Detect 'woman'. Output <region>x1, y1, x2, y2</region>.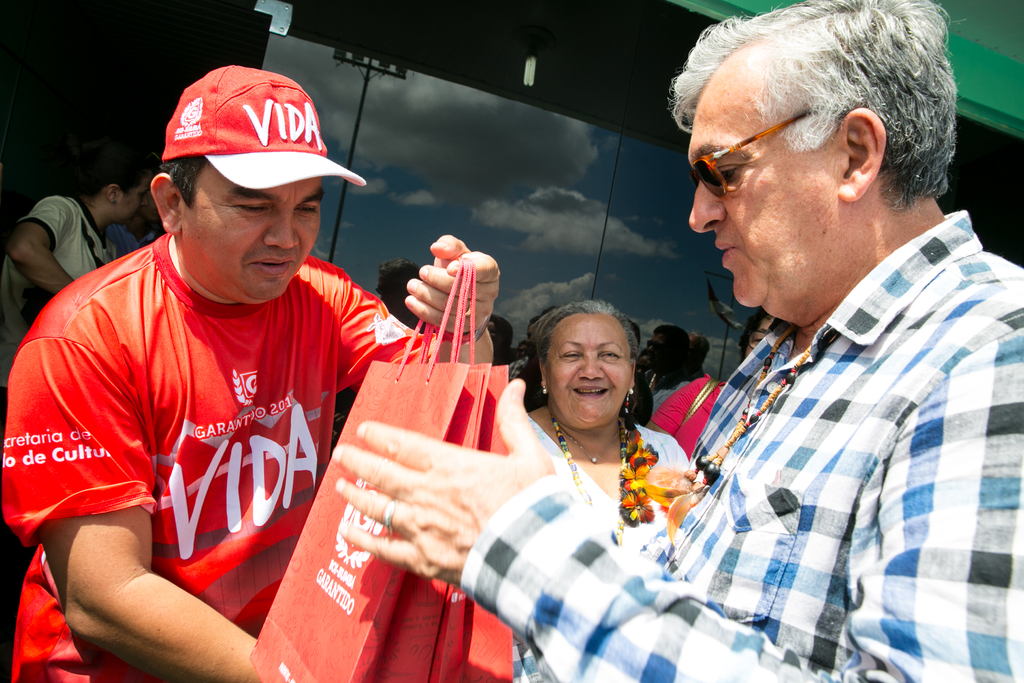
<region>0, 139, 159, 399</region>.
